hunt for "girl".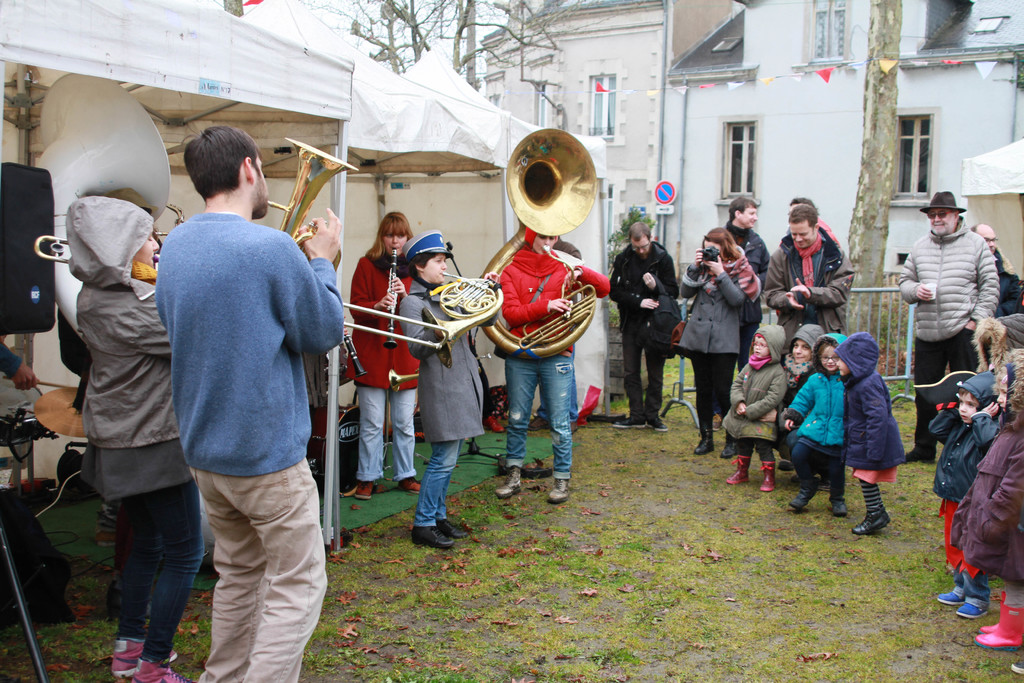
Hunted down at 783 331 846 514.
